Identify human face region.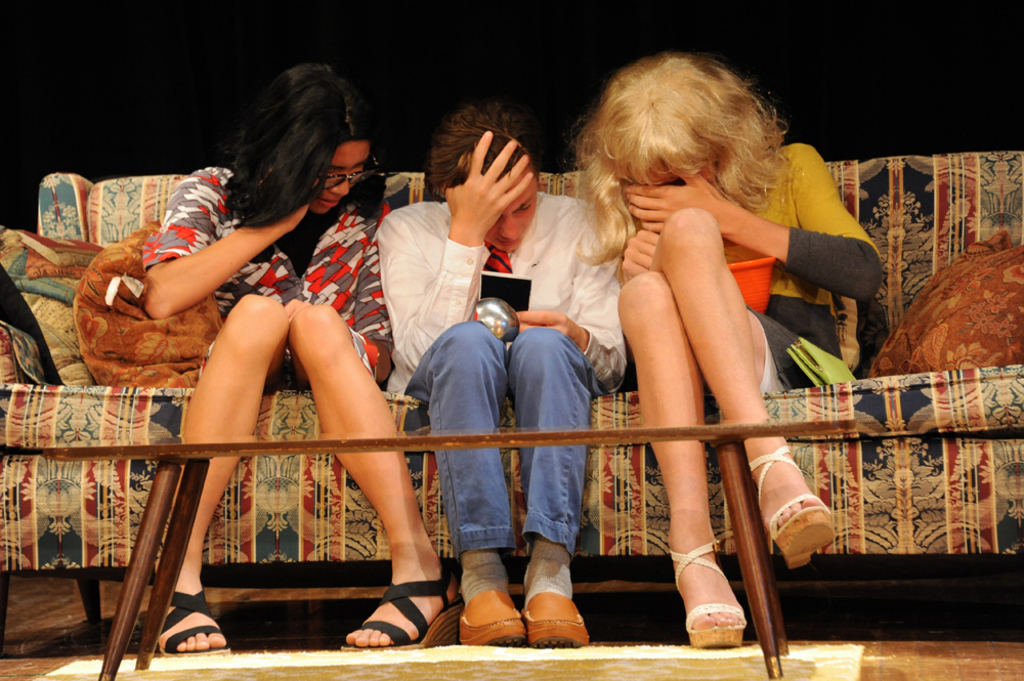
Region: rect(485, 166, 536, 251).
